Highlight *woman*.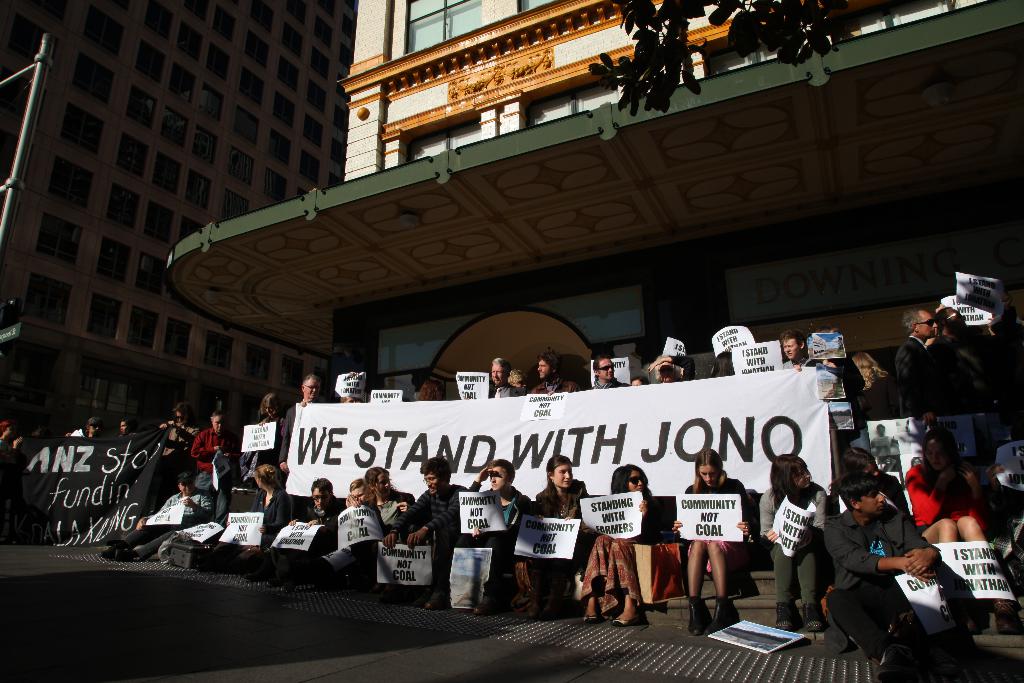
Highlighted region: [x1=907, y1=436, x2=1005, y2=659].
